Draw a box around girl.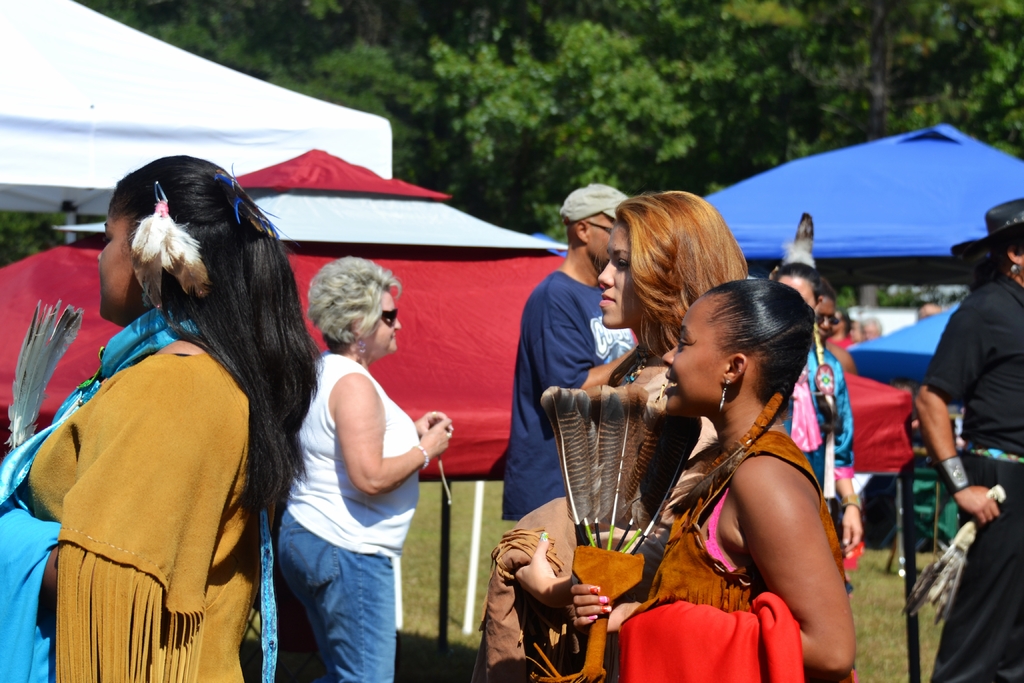
locate(767, 261, 862, 566).
